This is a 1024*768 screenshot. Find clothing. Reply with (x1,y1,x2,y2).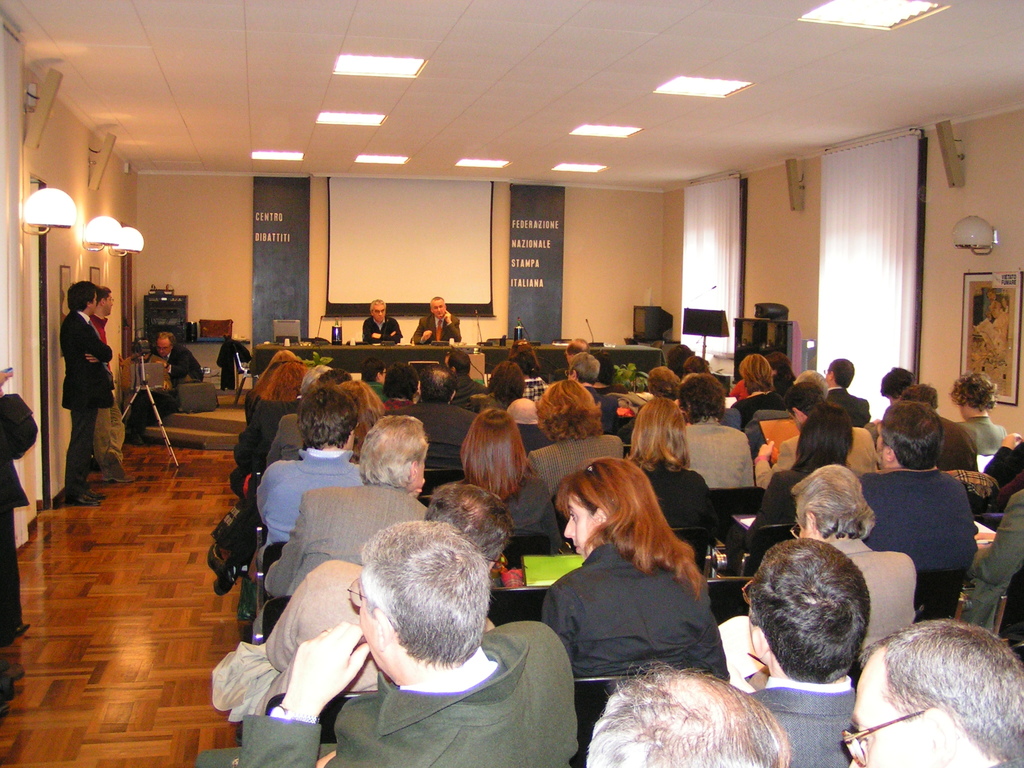
(831,534,919,648).
